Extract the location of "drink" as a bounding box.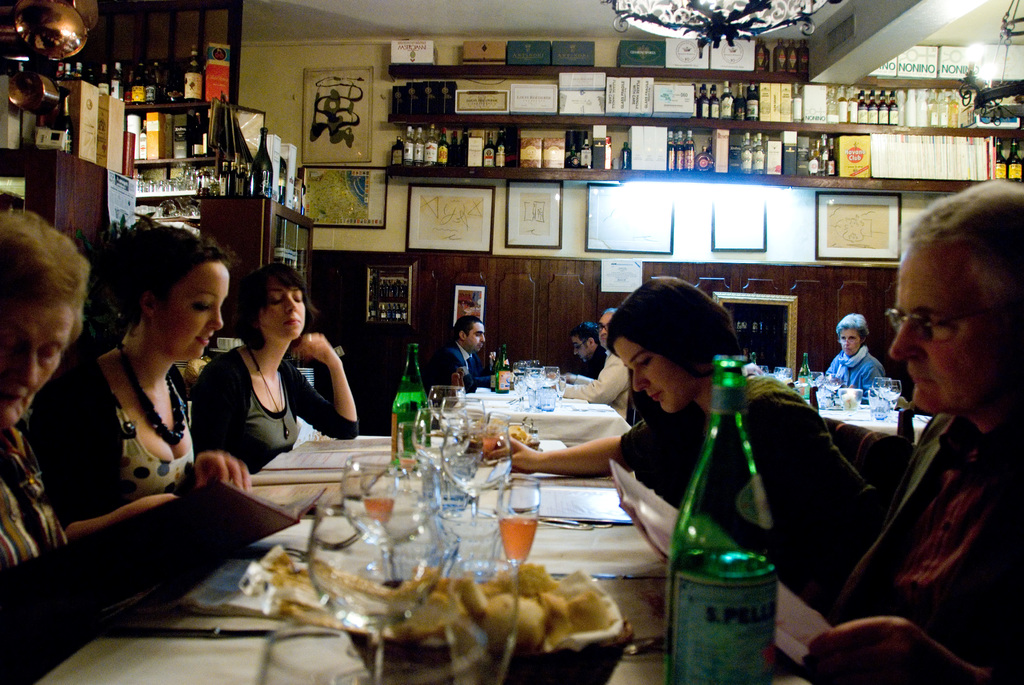
x1=815 y1=141 x2=817 y2=159.
